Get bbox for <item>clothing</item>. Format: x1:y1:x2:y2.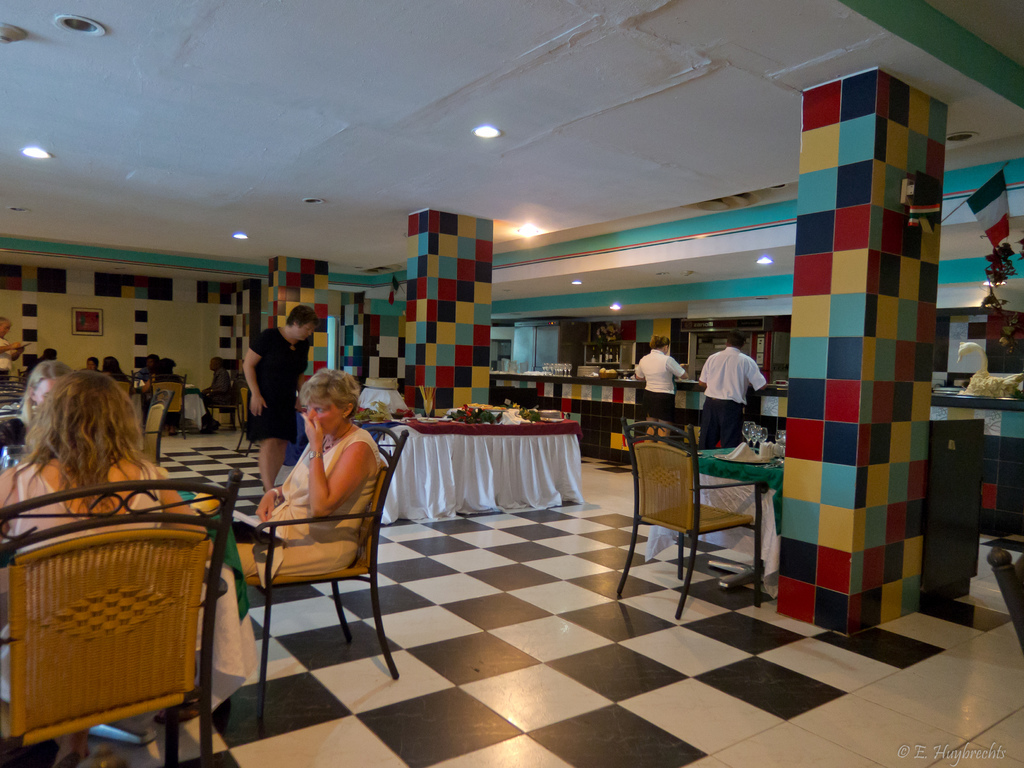
695:396:748:446.
